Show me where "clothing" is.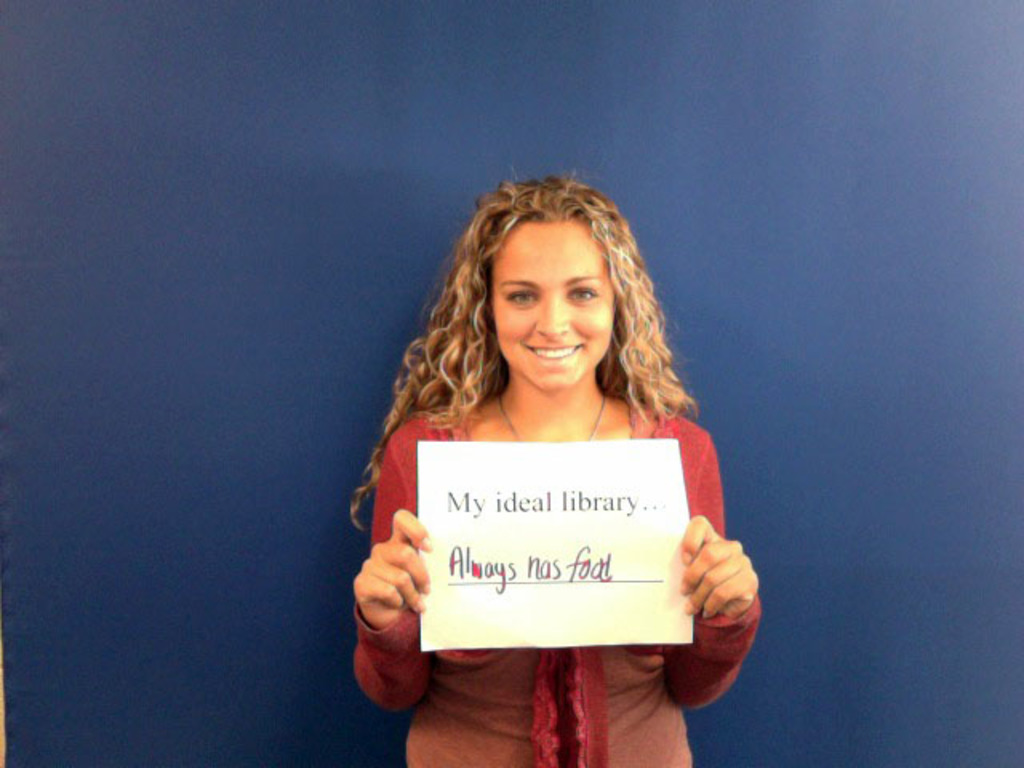
"clothing" is at crop(347, 338, 741, 715).
